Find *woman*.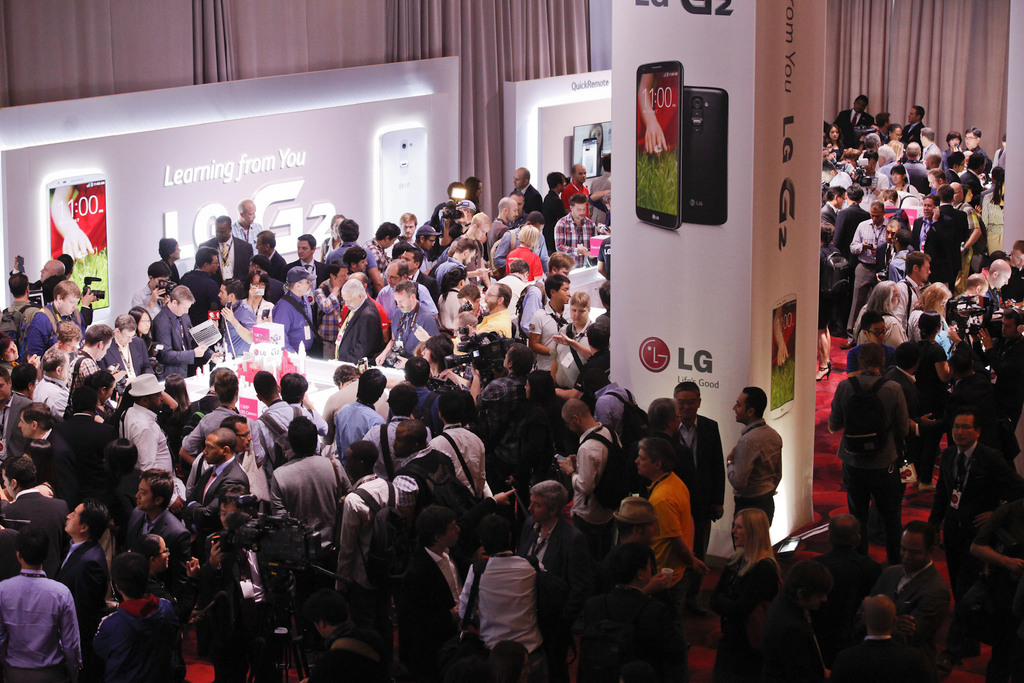
(842,346,932,557).
